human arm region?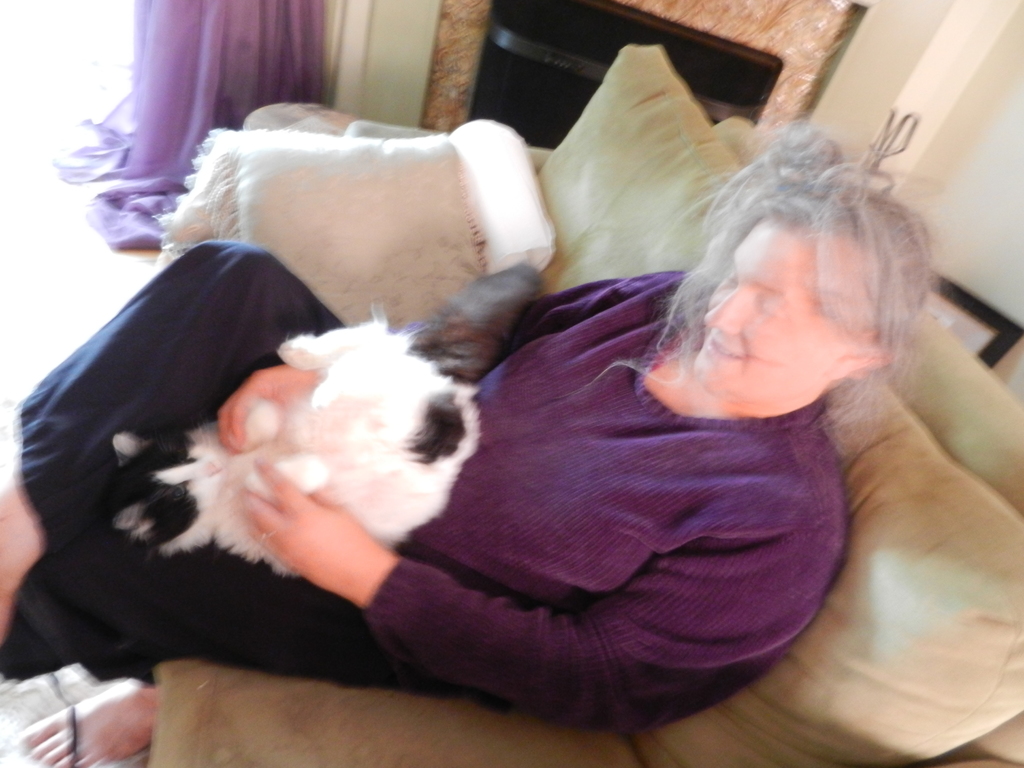
<bbox>234, 455, 845, 744</bbox>
